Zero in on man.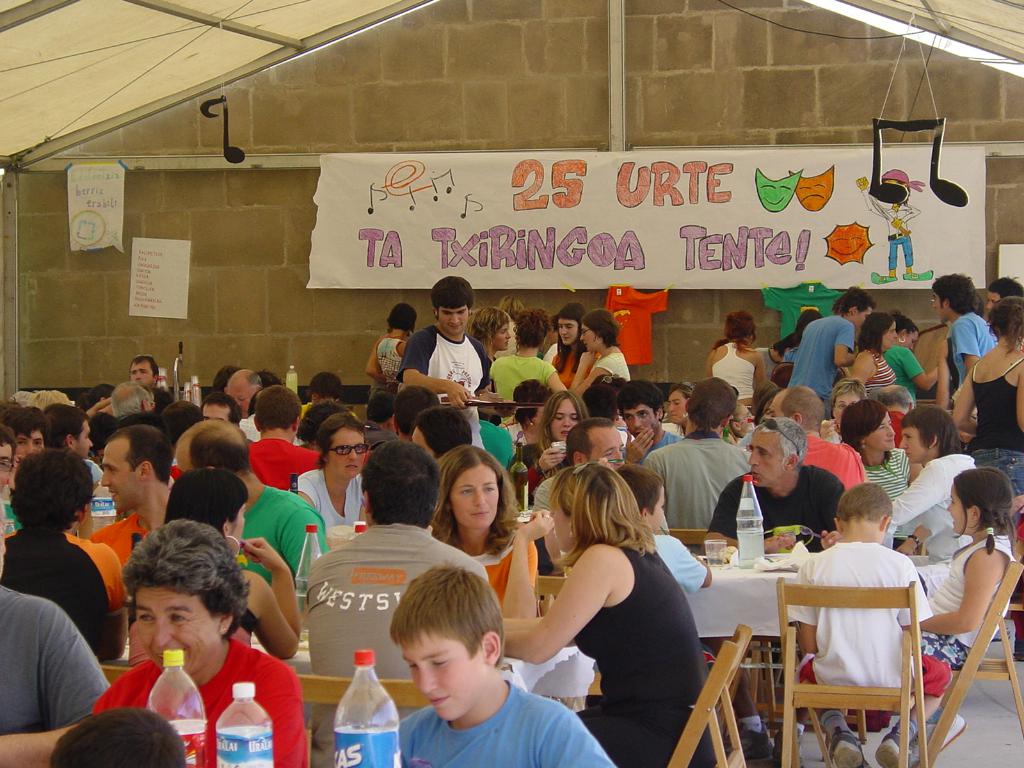
Zeroed in: BBox(0, 428, 18, 541).
